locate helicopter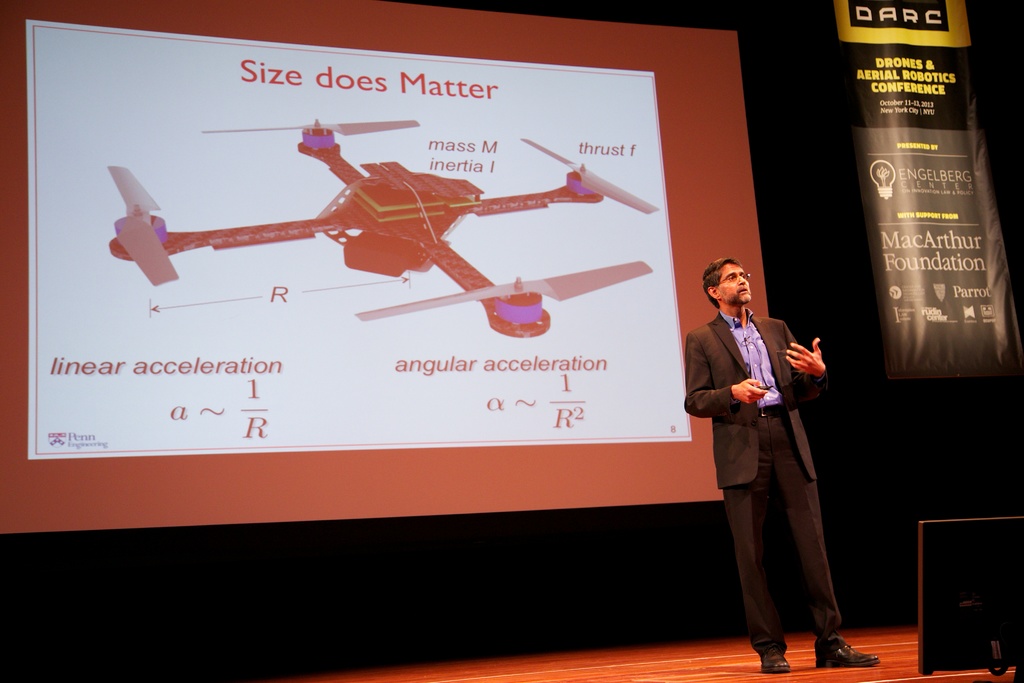
crop(46, 114, 659, 347)
